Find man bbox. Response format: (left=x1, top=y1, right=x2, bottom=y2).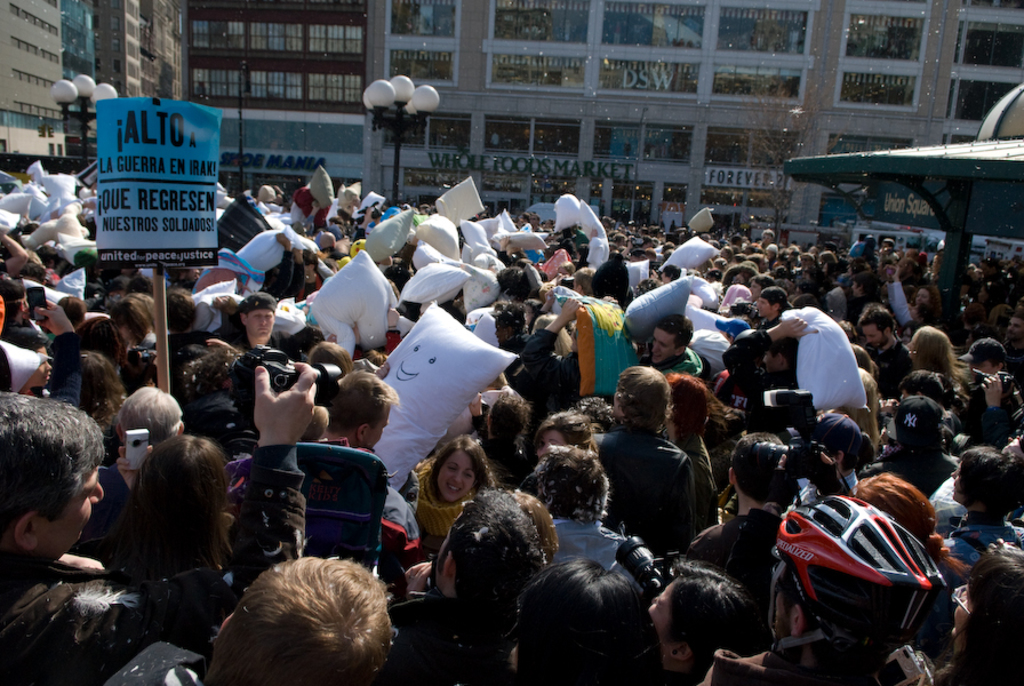
(left=225, top=297, right=290, bottom=353).
